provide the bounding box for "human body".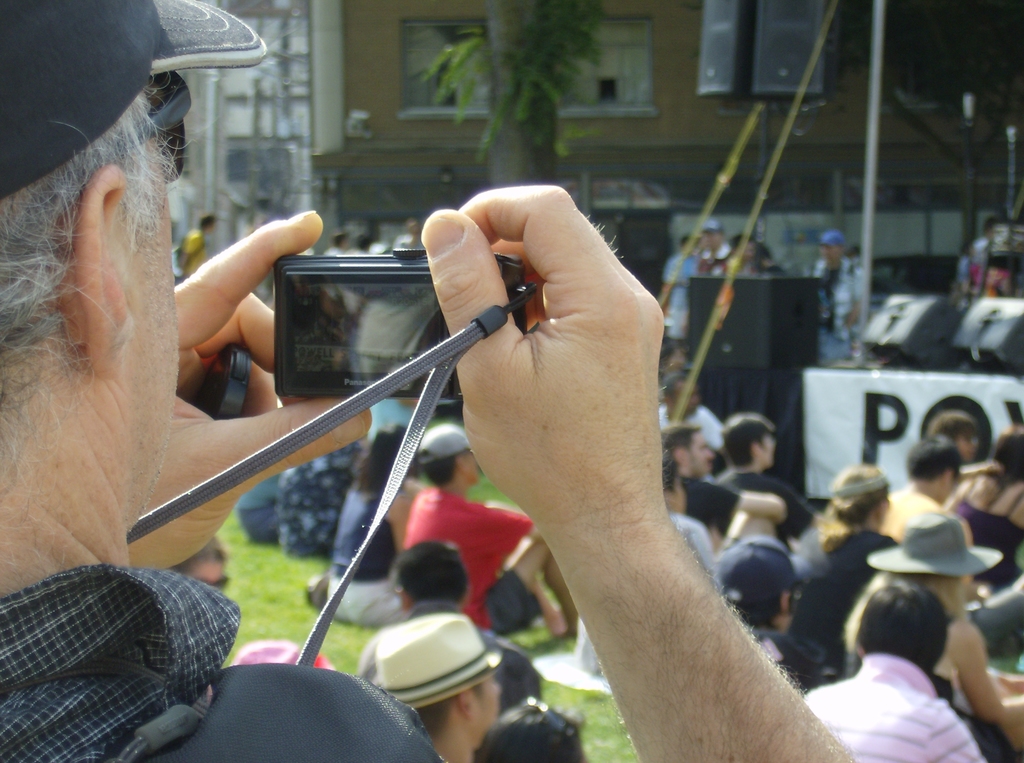
box(348, 622, 516, 762).
